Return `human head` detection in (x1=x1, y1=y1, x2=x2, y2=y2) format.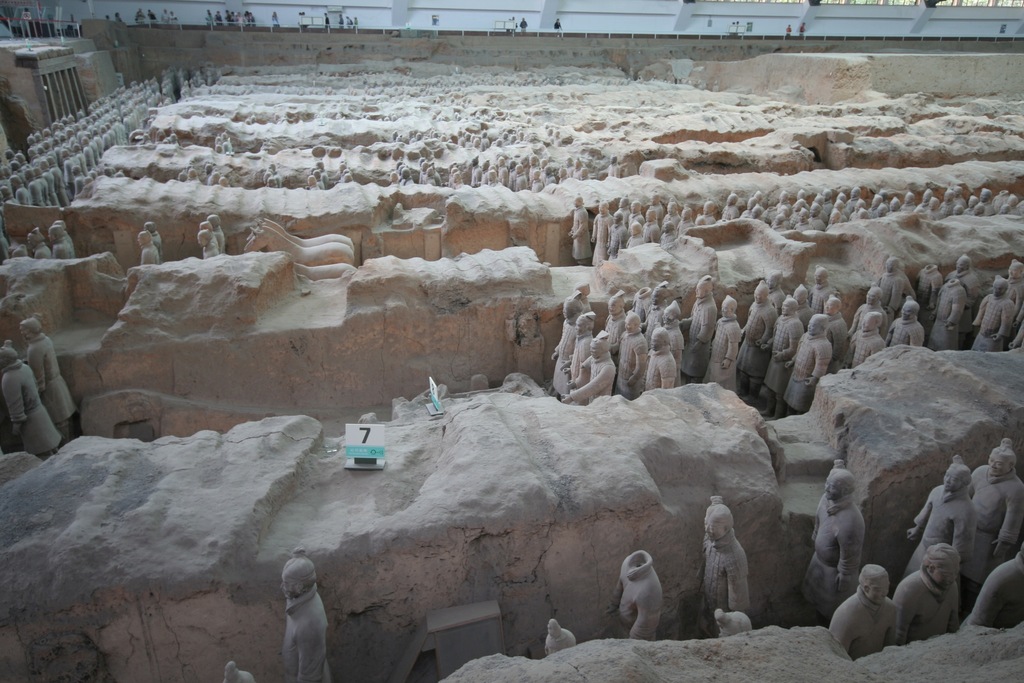
(x1=825, y1=468, x2=852, y2=499).
